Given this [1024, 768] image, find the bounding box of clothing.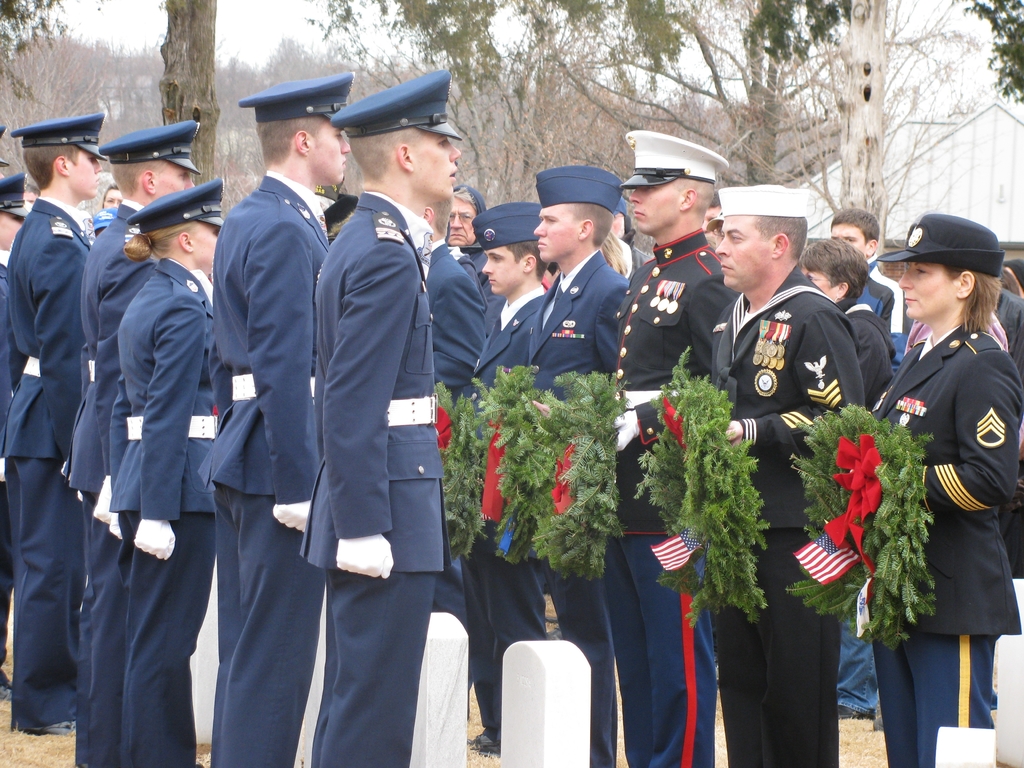
422 237 500 623.
